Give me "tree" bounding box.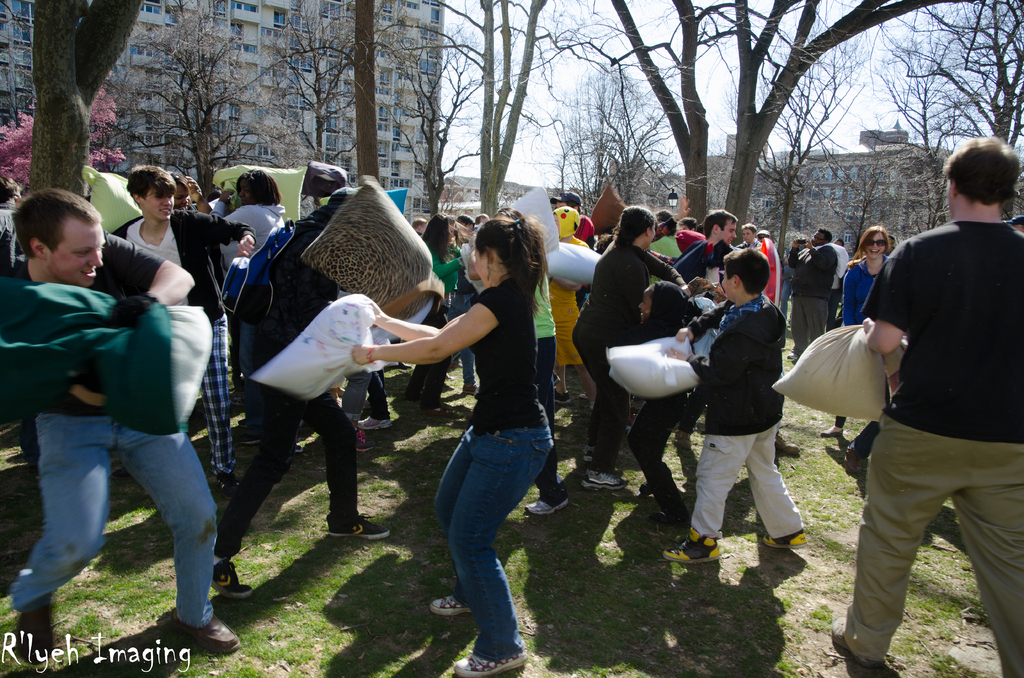
l=471, t=0, r=569, b=218.
